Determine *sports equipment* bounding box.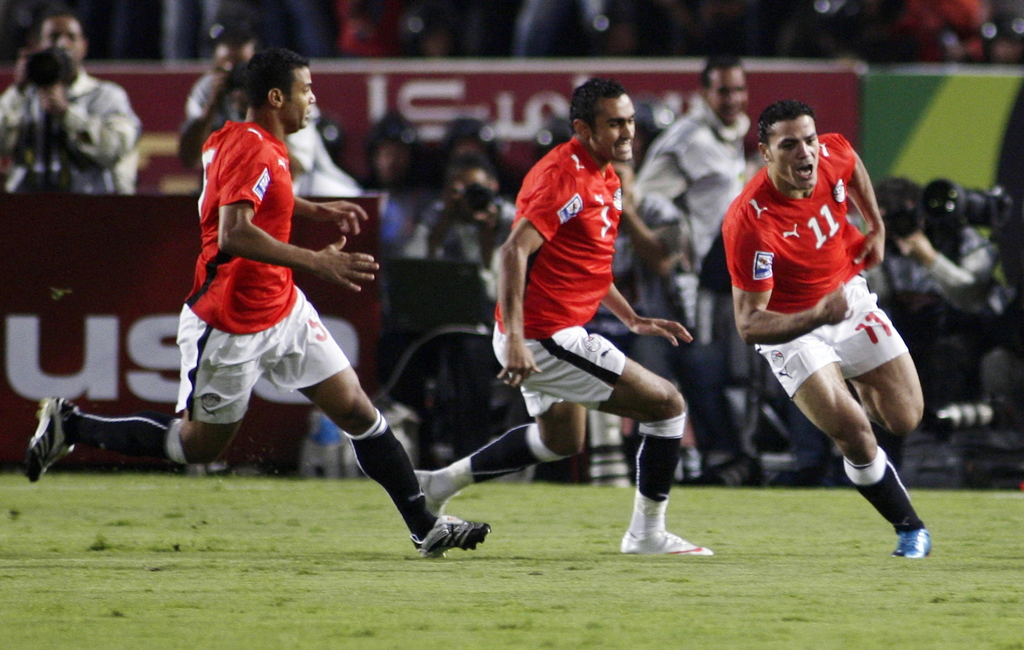
Determined: 618, 527, 712, 557.
